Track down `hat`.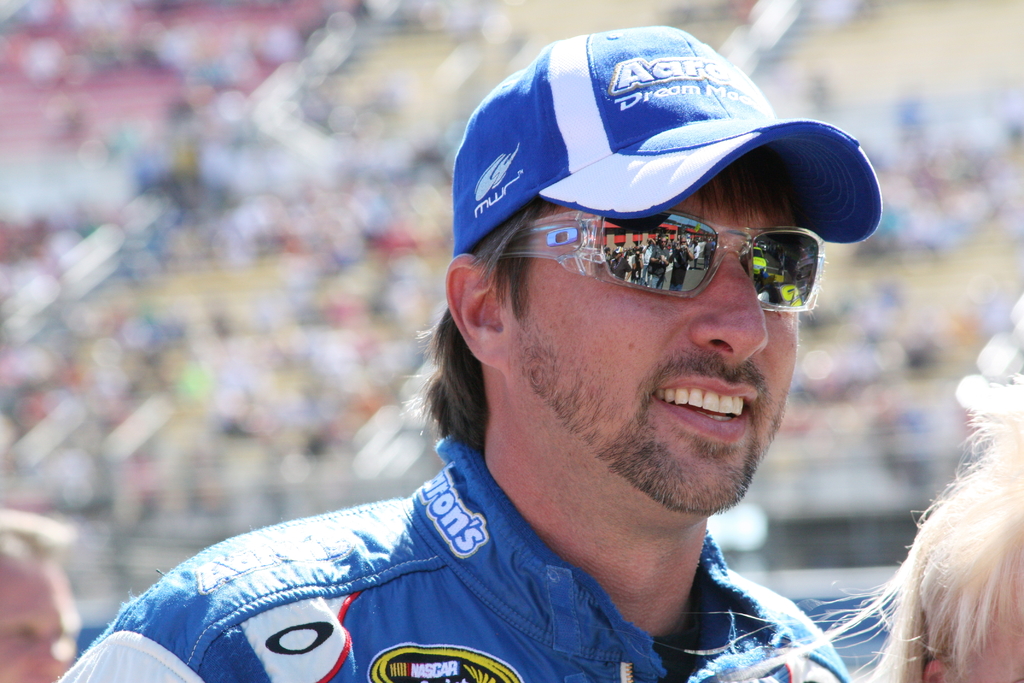
Tracked to <region>452, 21, 886, 258</region>.
